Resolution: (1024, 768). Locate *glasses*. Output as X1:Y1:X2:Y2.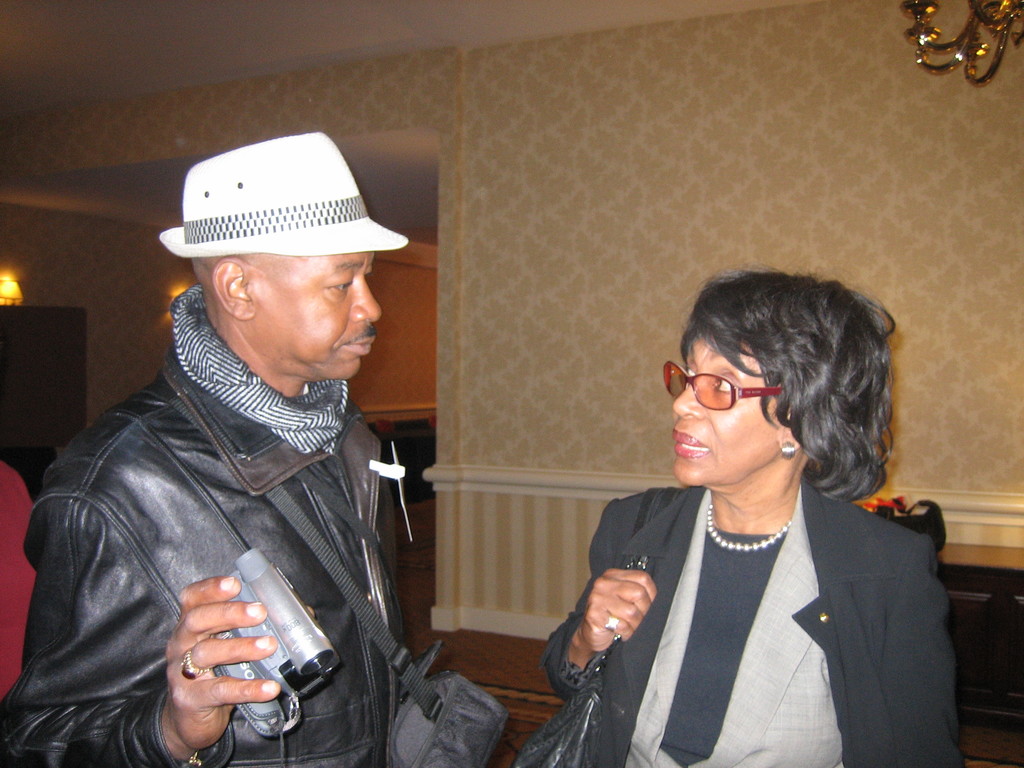
668:362:777:431.
